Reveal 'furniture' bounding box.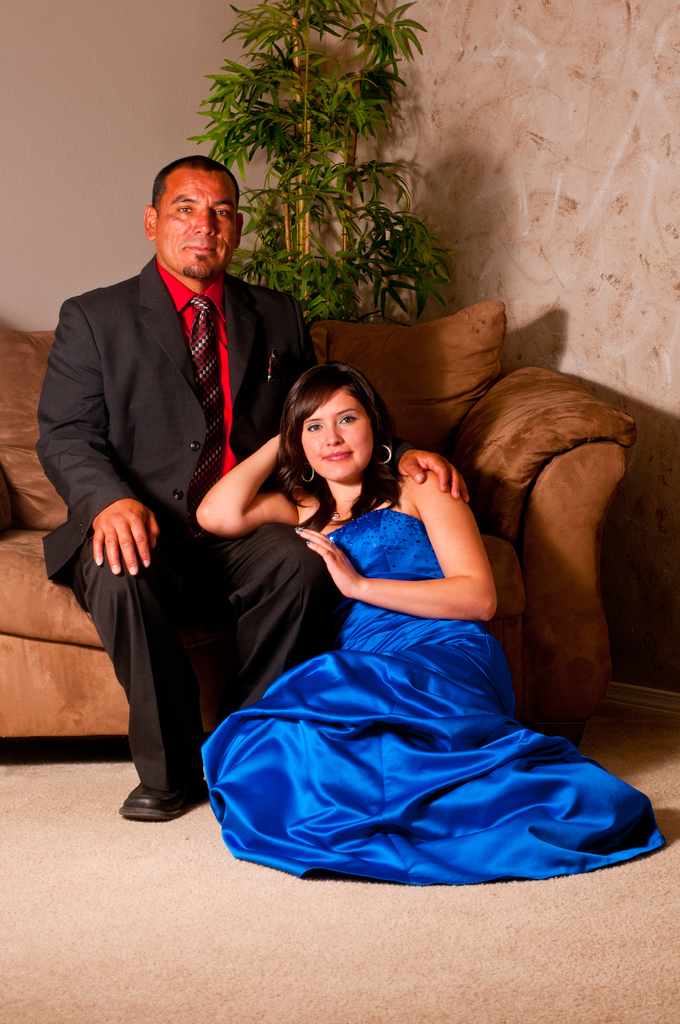
Revealed: [0, 297, 640, 743].
